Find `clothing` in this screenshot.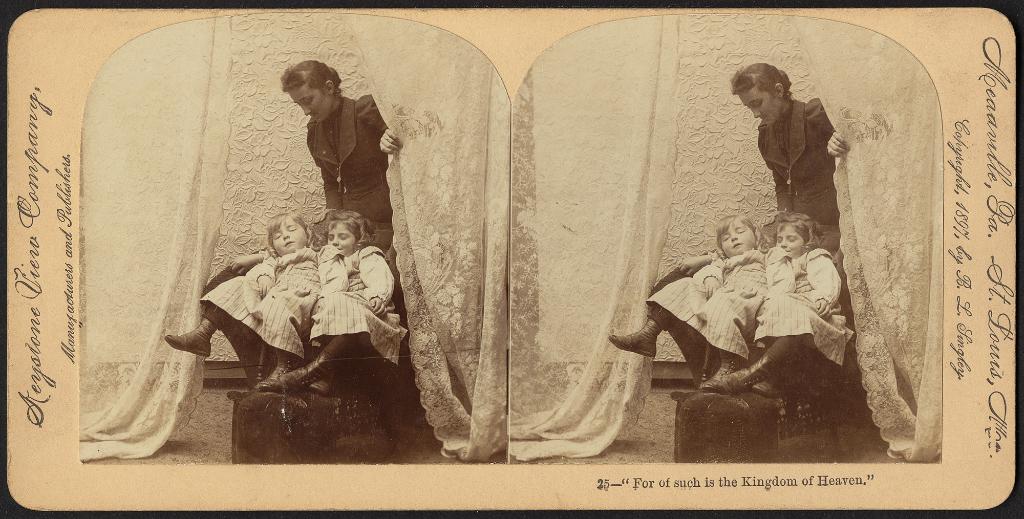
The bounding box for `clothing` is [x1=645, y1=96, x2=840, y2=301].
